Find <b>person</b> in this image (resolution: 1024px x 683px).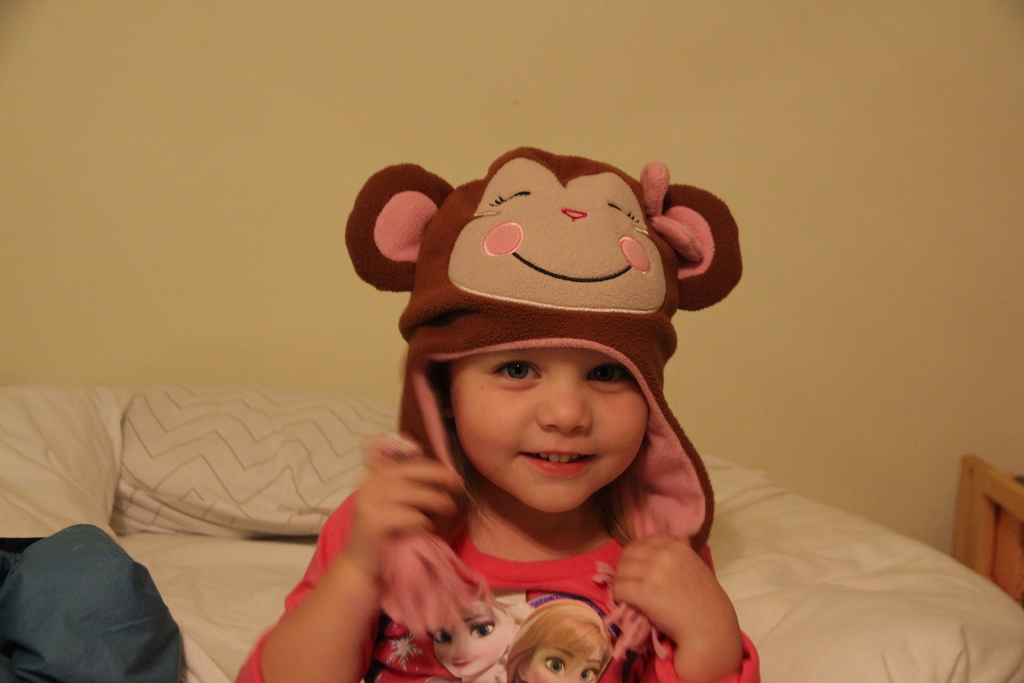
(left=506, top=597, right=614, bottom=682).
